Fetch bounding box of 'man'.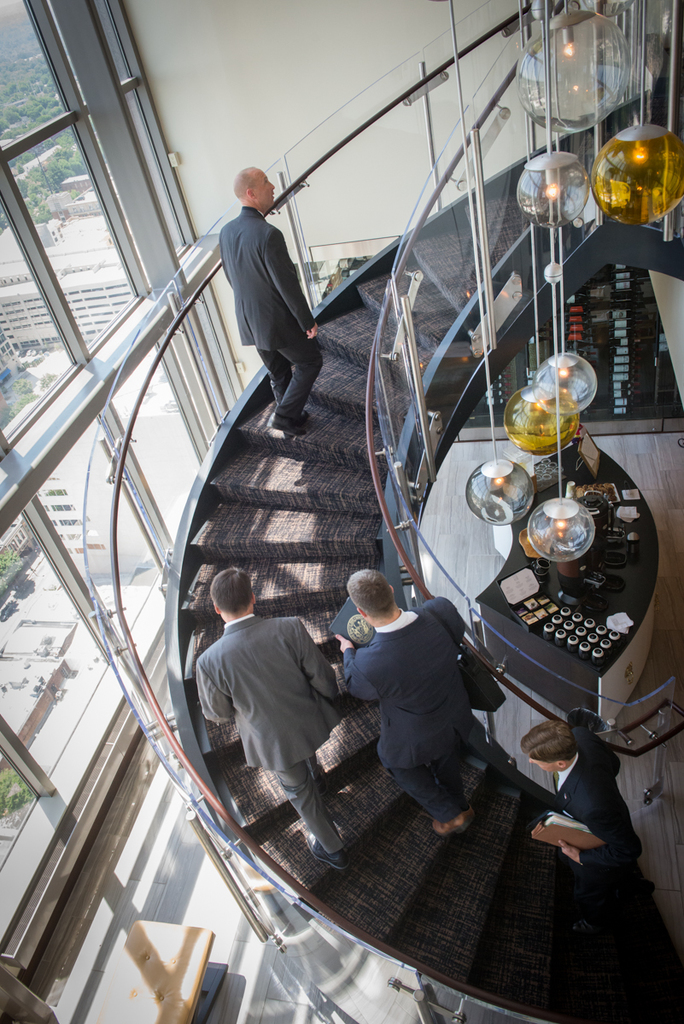
Bbox: box(196, 567, 347, 870).
